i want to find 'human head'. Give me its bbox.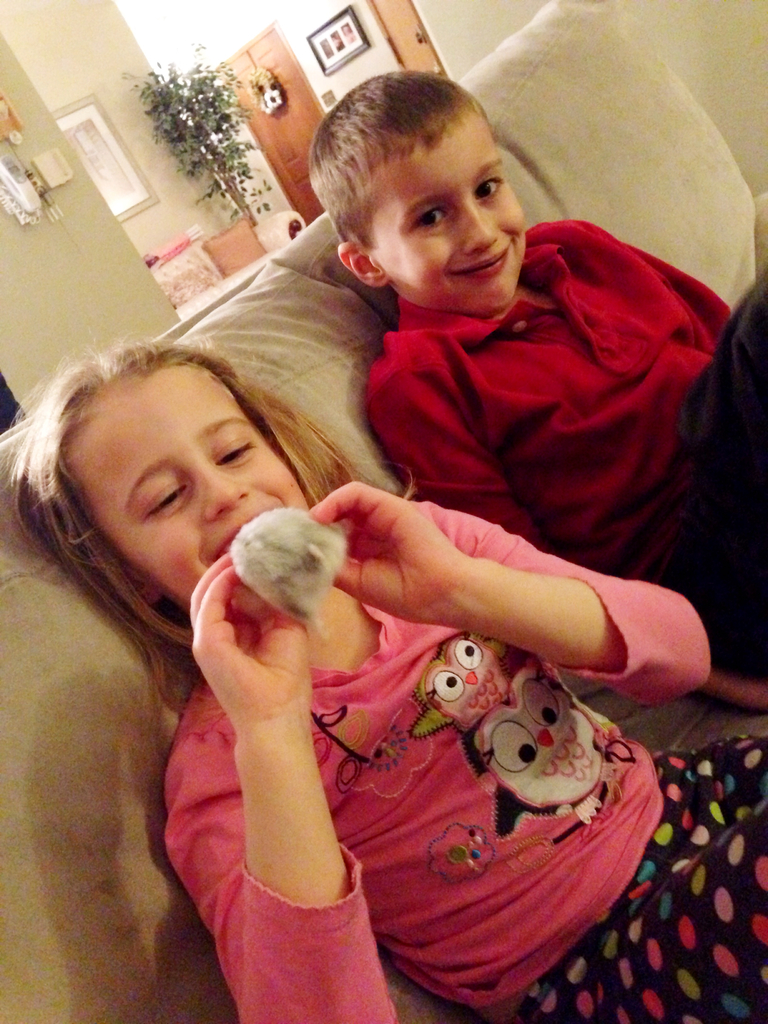
l=309, t=78, r=550, b=341.
